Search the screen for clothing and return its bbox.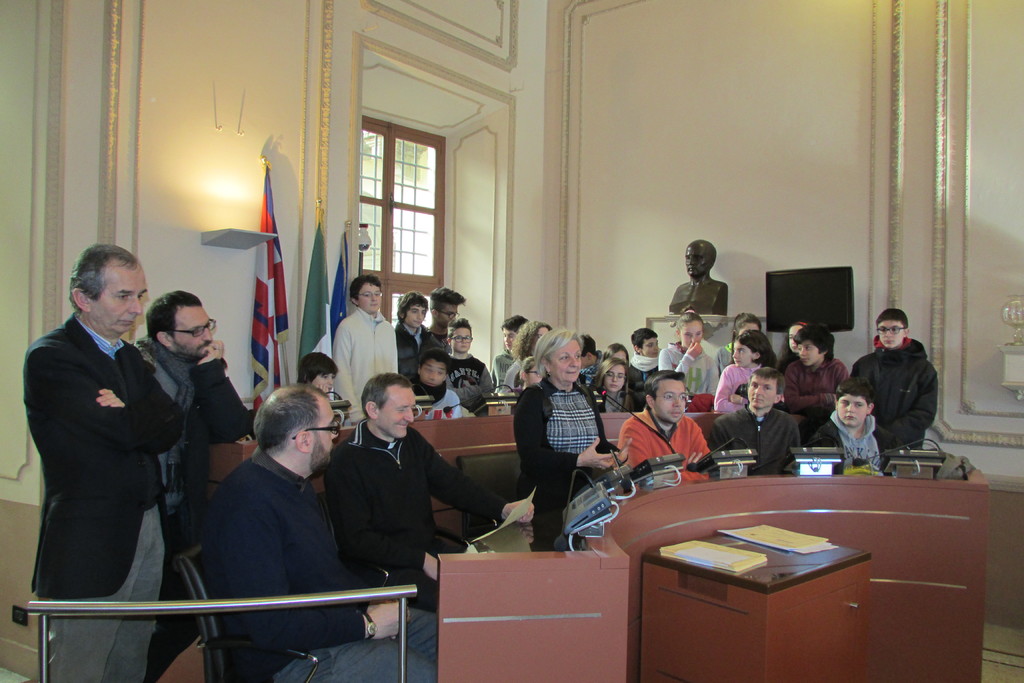
Found: select_region(849, 334, 943, 454).
